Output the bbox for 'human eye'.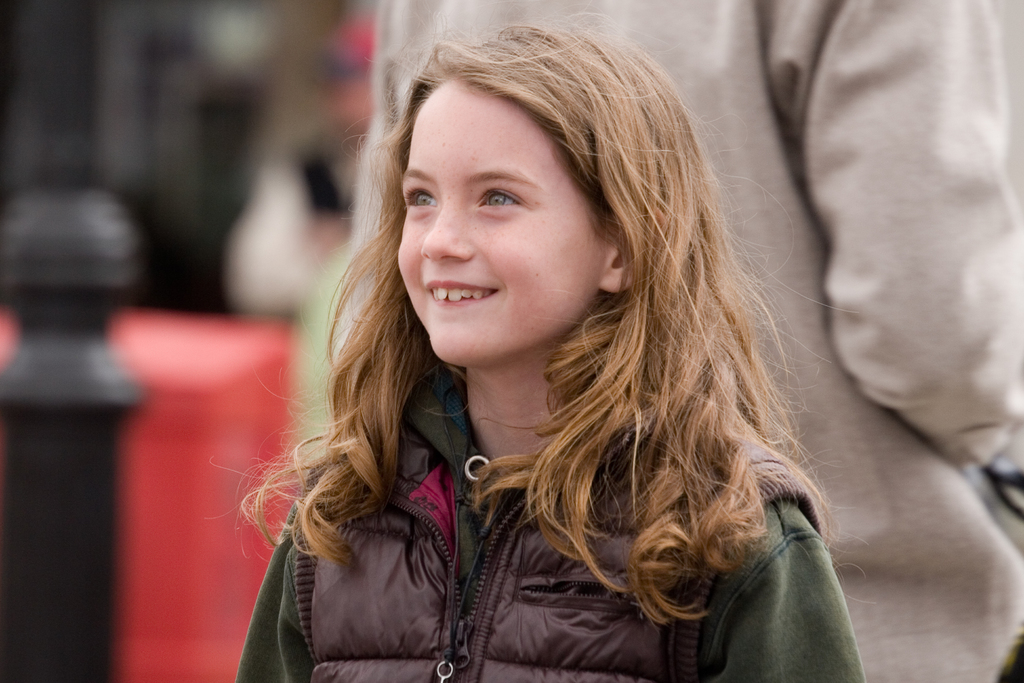
BBox(462, 167, 552, 227).
